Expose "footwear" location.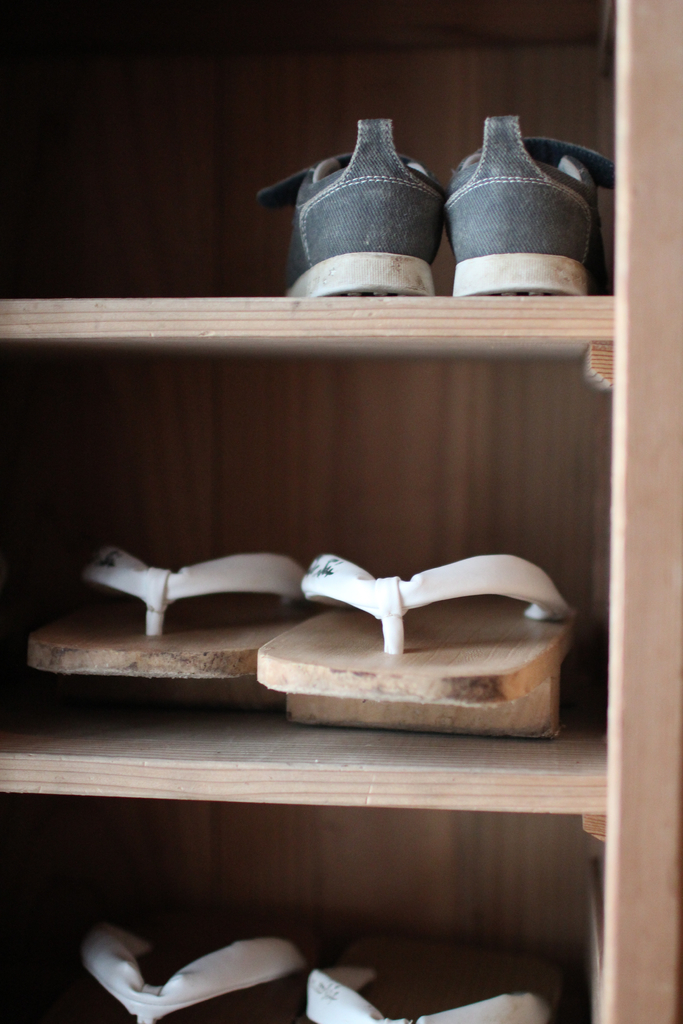
Exposed at pyautogui.locateOnScreen(256, 118, 456, 292).
